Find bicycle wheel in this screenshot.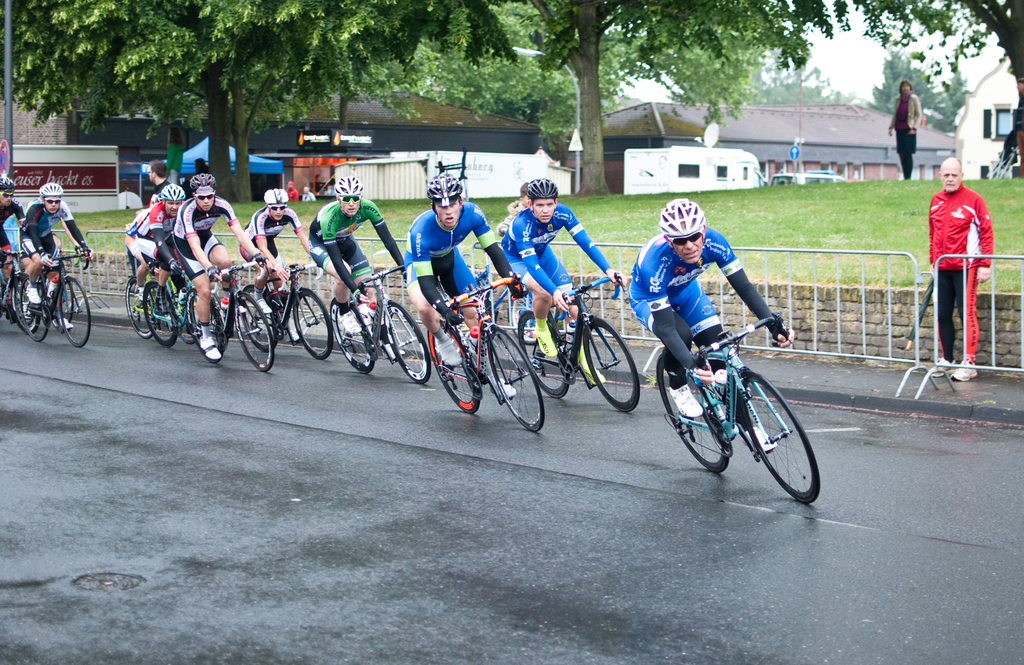
The bounding box for bicycle wheel is detection(508, 293, 558, 347).
